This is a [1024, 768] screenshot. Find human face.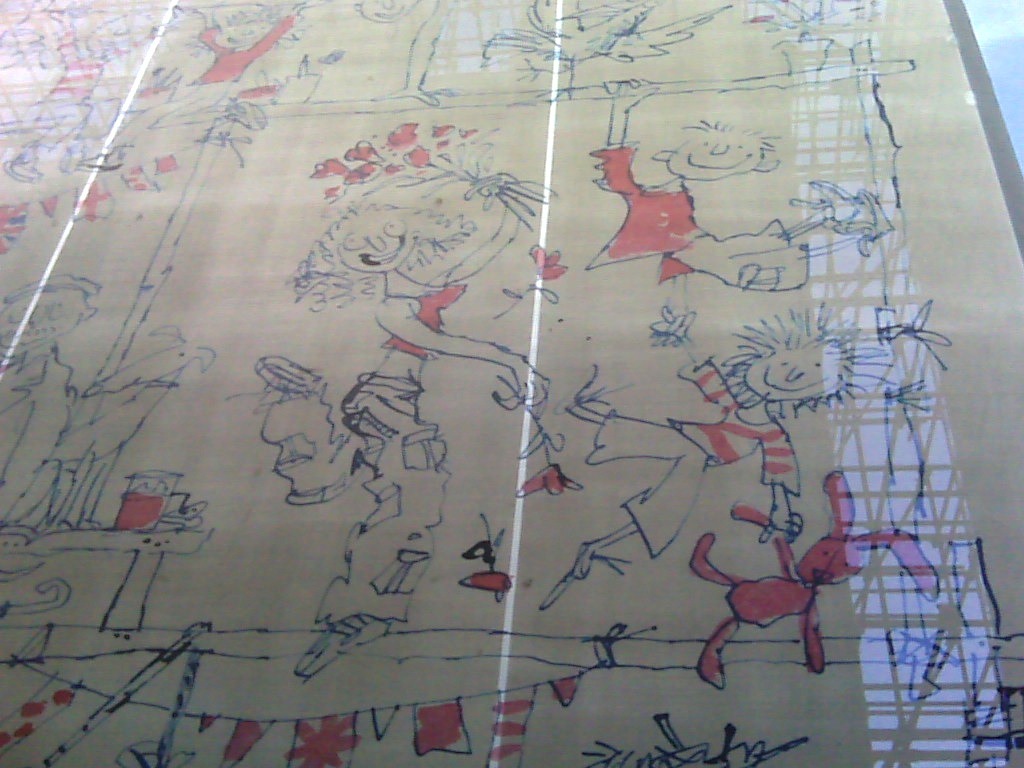
Bounding box: bbox=[746, 344, 845, 401].
